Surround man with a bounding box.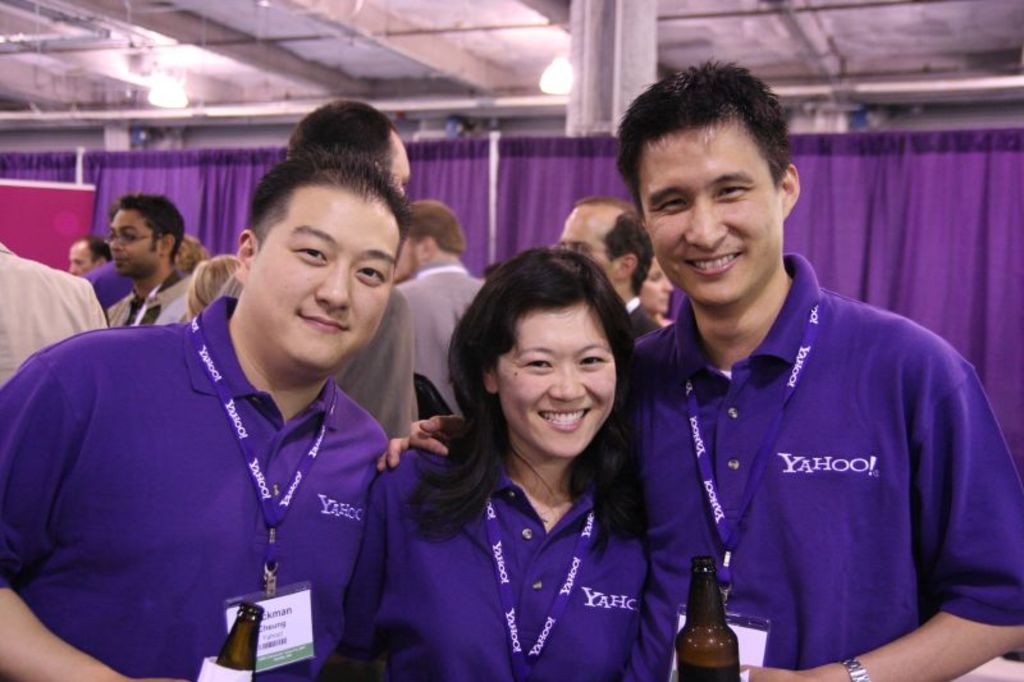
select_region(67, 241, 113, 282).
